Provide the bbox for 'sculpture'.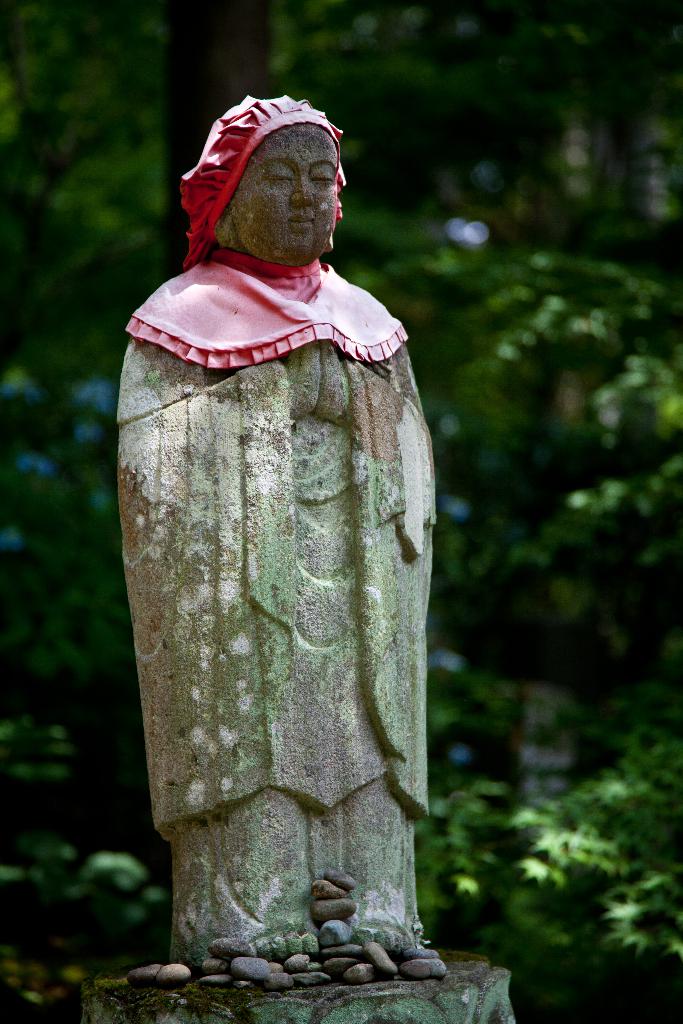
<bbox>136, 85, 447, 986</bbox>.
